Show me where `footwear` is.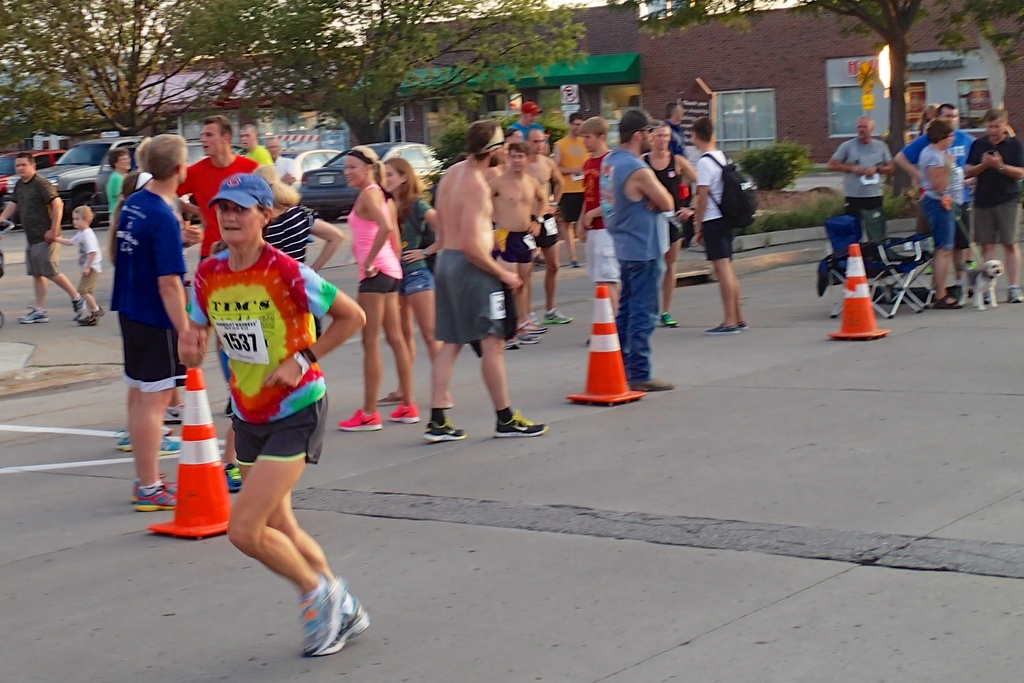
`footwear` is at <bbox>125, 471, 181, 501</bbox>.
